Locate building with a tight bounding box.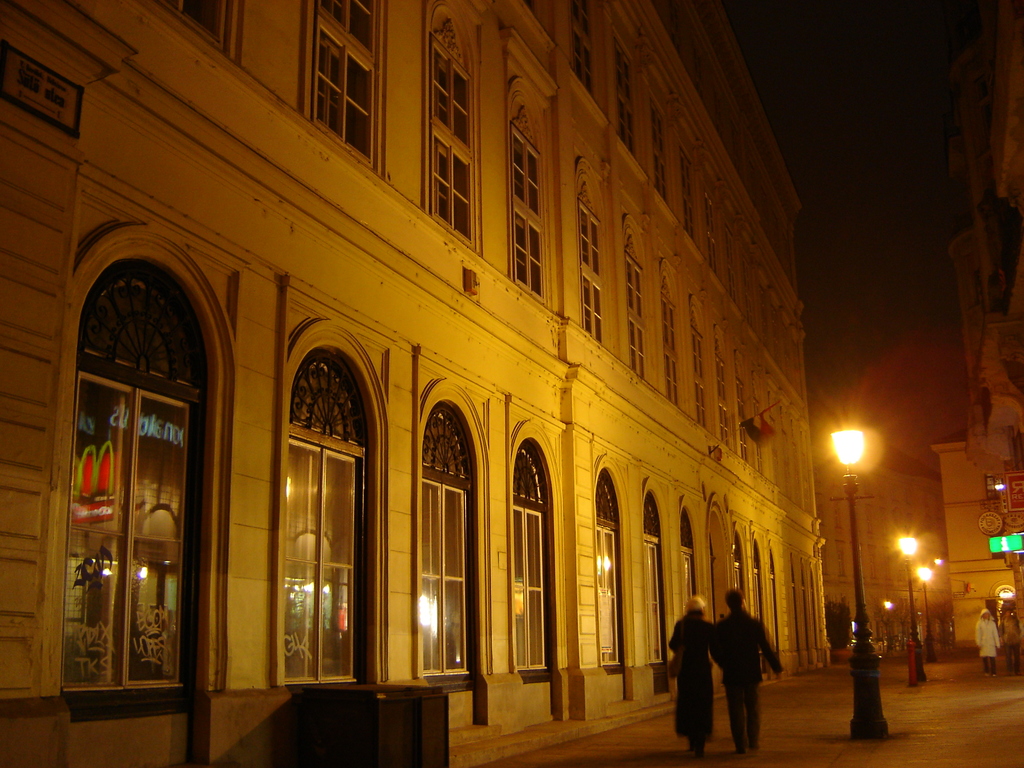
<box>0,0,833,767</box>.
